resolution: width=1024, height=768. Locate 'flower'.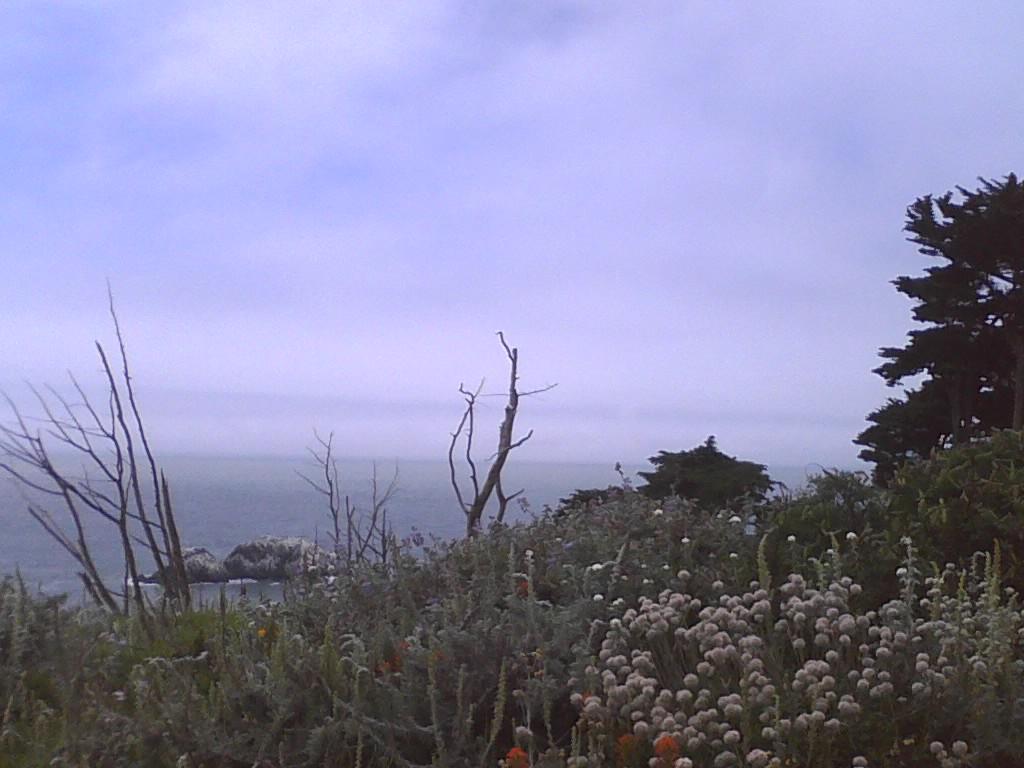
box=[326, 550, 336, 563].
